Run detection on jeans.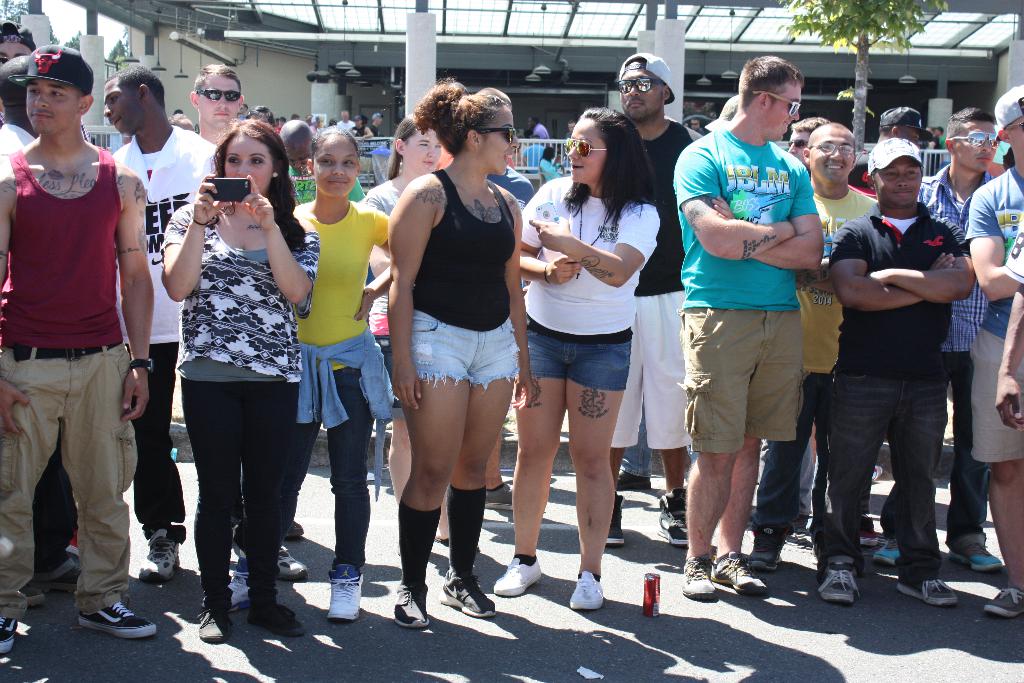
Result: crop(760, 375, 824, 533).
